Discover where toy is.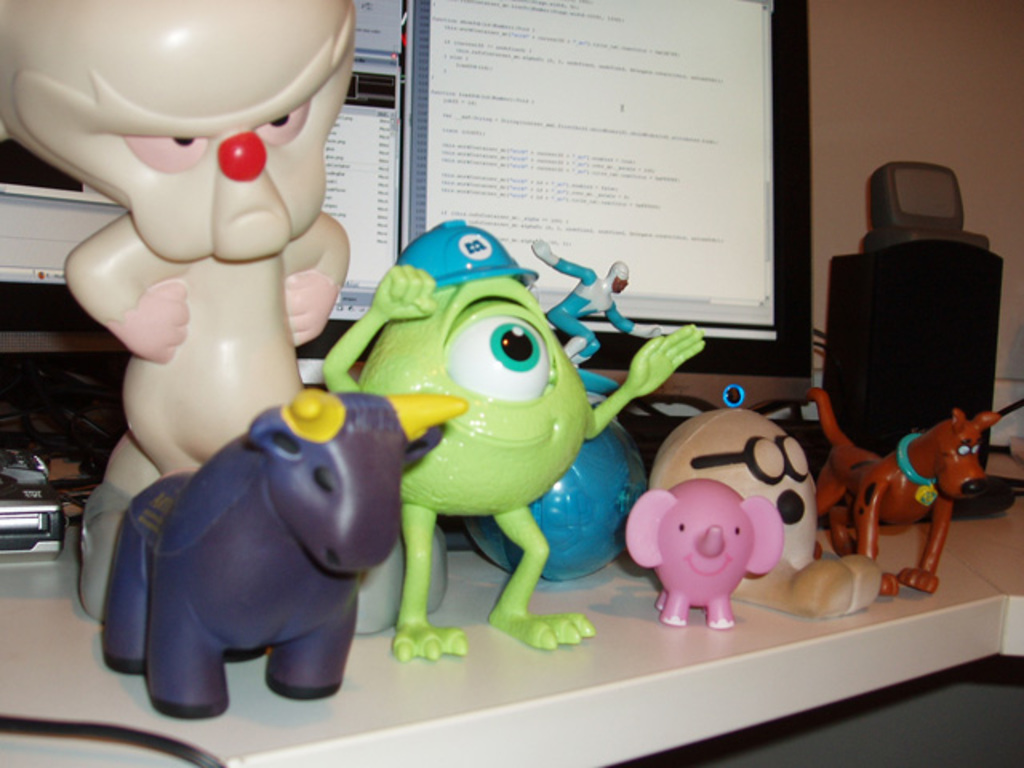
Discovered at left=646, top=384, right=824, bottom=597.
